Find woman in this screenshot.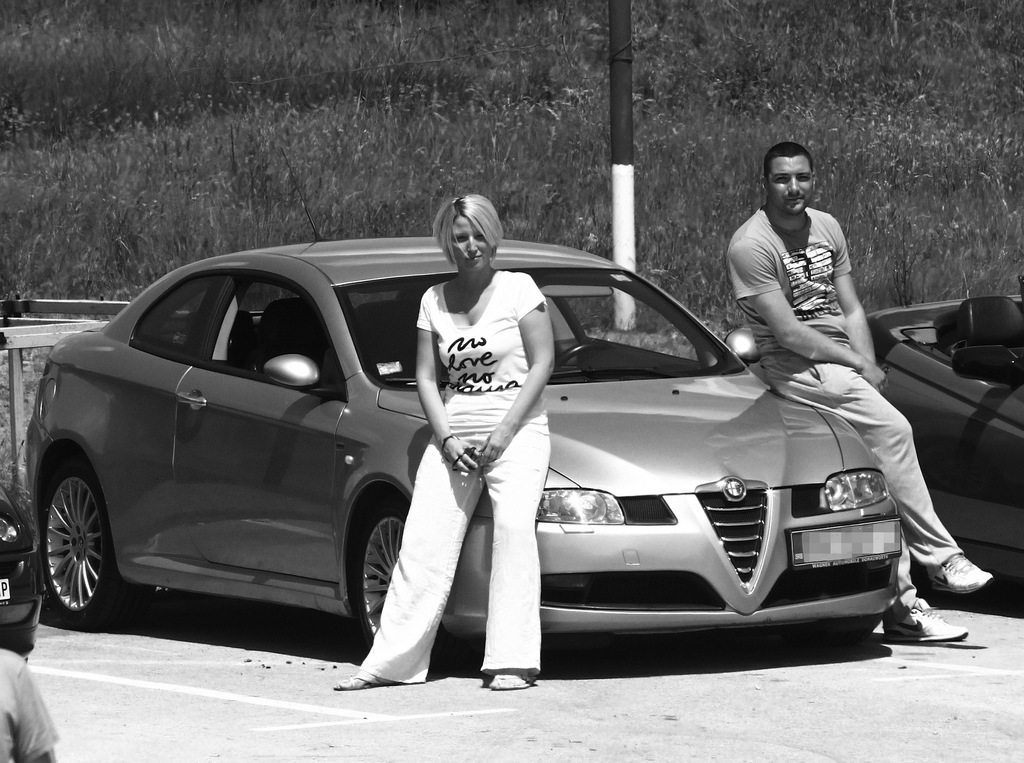
The bounding box for woman is [333,194,557,689].
